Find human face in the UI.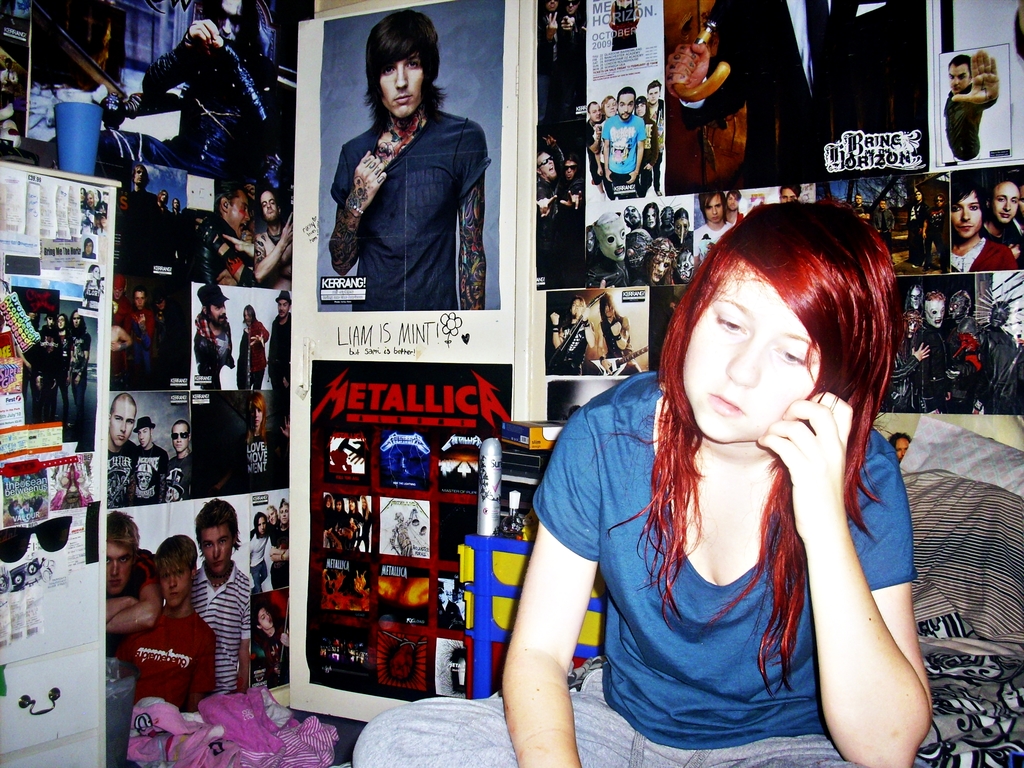
UI element at bbox(200, 527, 231, 580).
